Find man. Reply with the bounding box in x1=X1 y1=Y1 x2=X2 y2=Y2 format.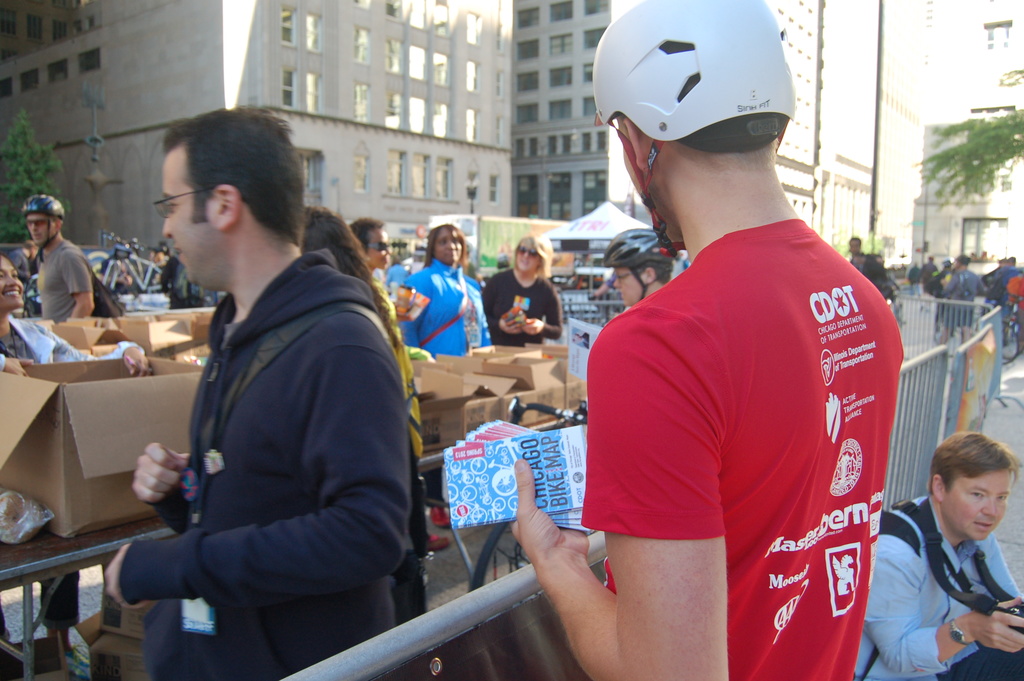
x1=147 y1=245 x2=163 y2=281.
